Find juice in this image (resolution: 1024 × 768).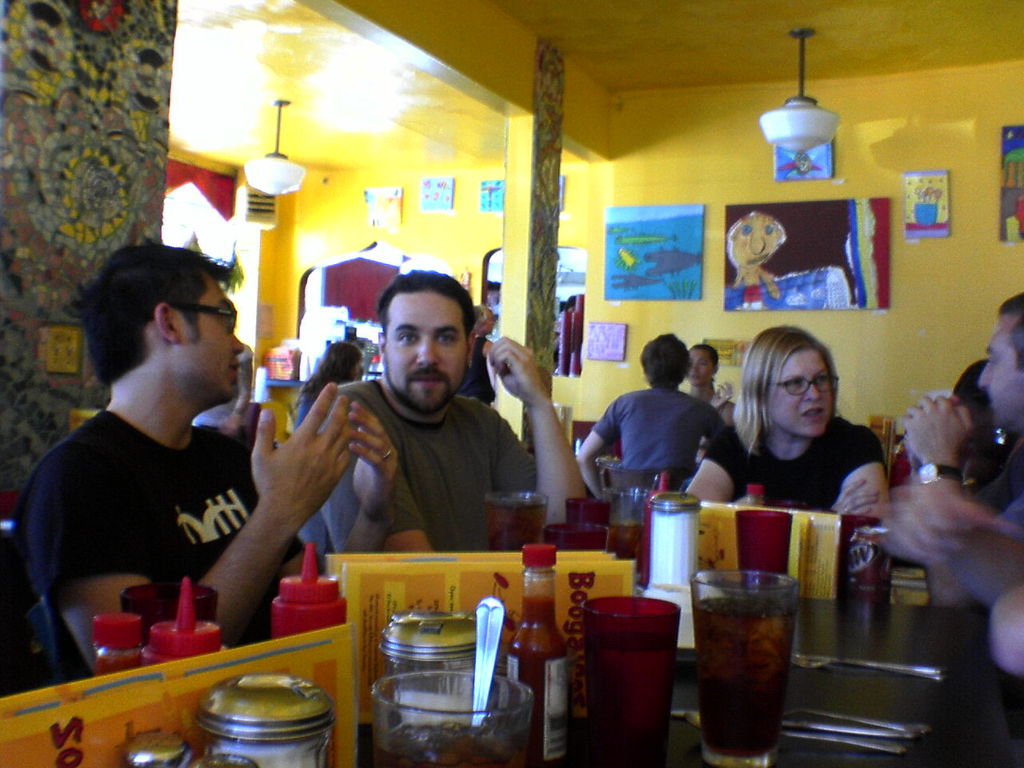
Rect(692, 591, 797, 757).
